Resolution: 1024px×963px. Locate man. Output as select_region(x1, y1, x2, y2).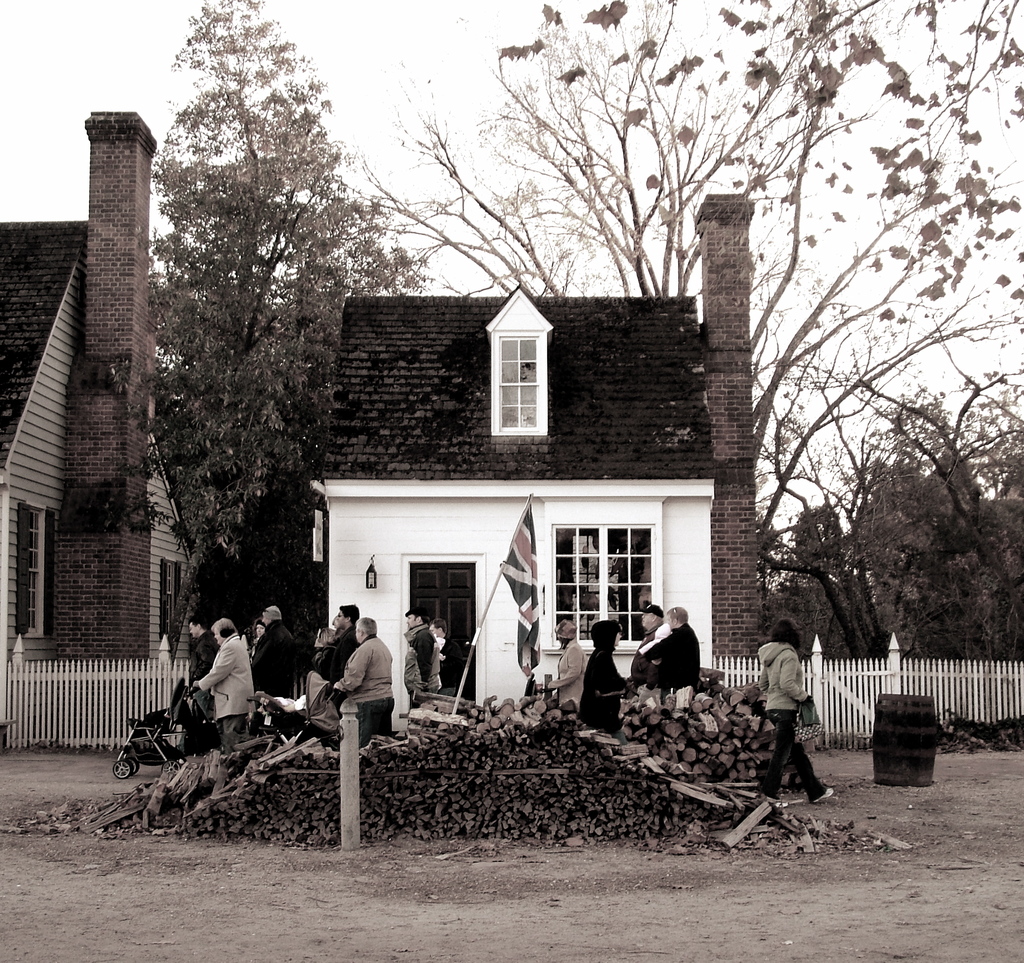
select_region(255, 610, 318, 719).
